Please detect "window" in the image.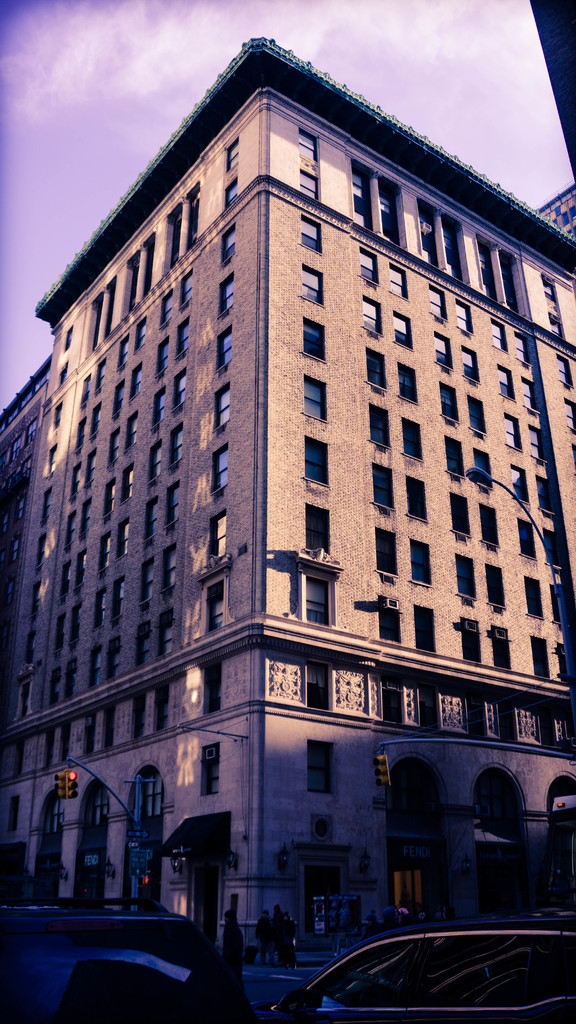
rect(303, 502, 333, 564).
